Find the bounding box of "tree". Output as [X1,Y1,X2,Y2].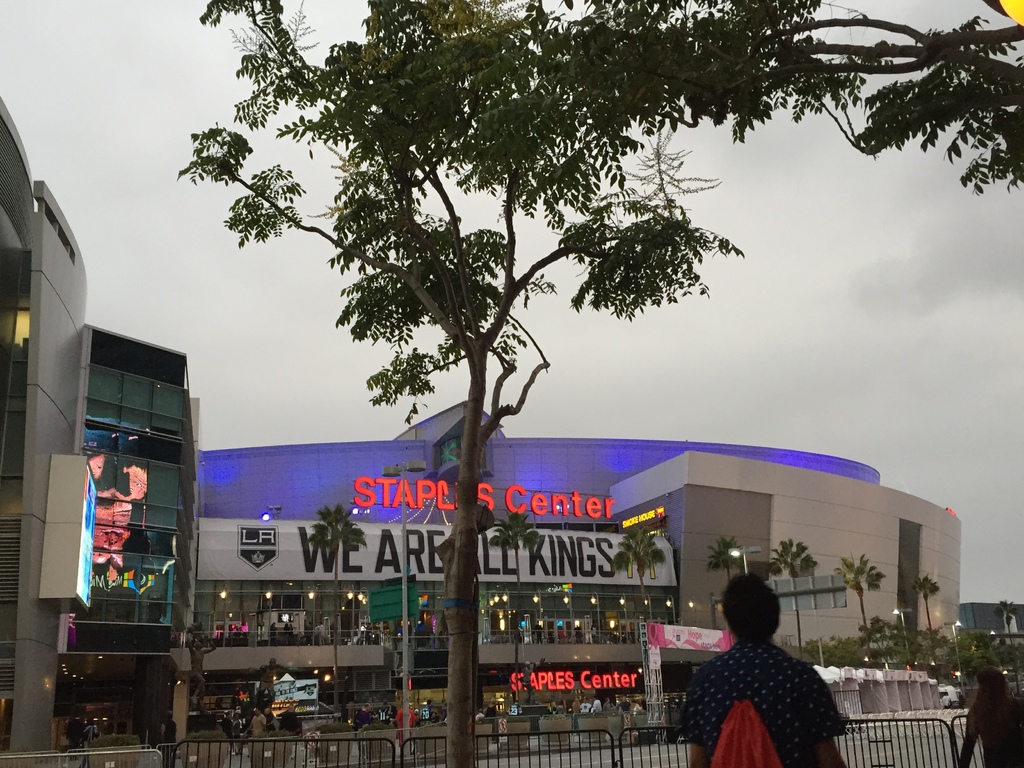
[487,514,544,630].
